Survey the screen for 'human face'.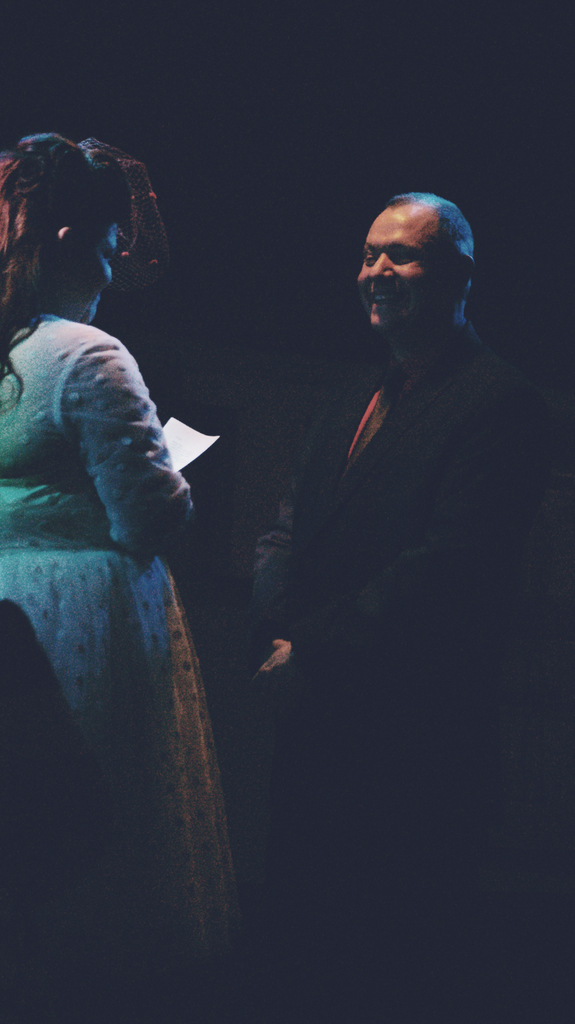
Survey found: bbox(76, 234, 114, 319).
